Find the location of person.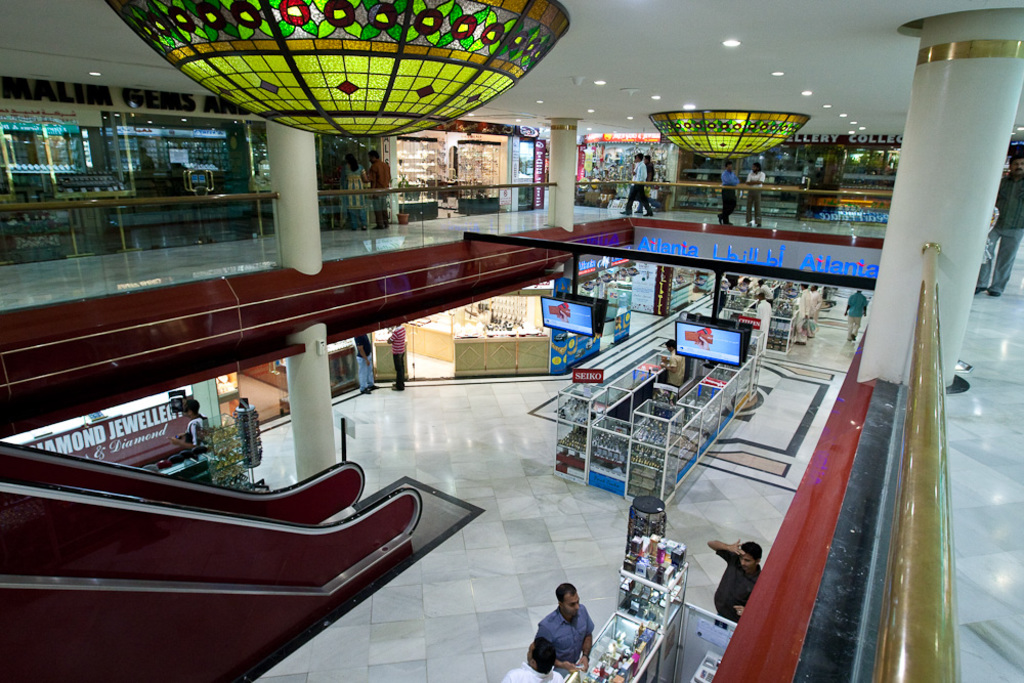
Location: x1=386 y1=325 x2=411 y2=394.
